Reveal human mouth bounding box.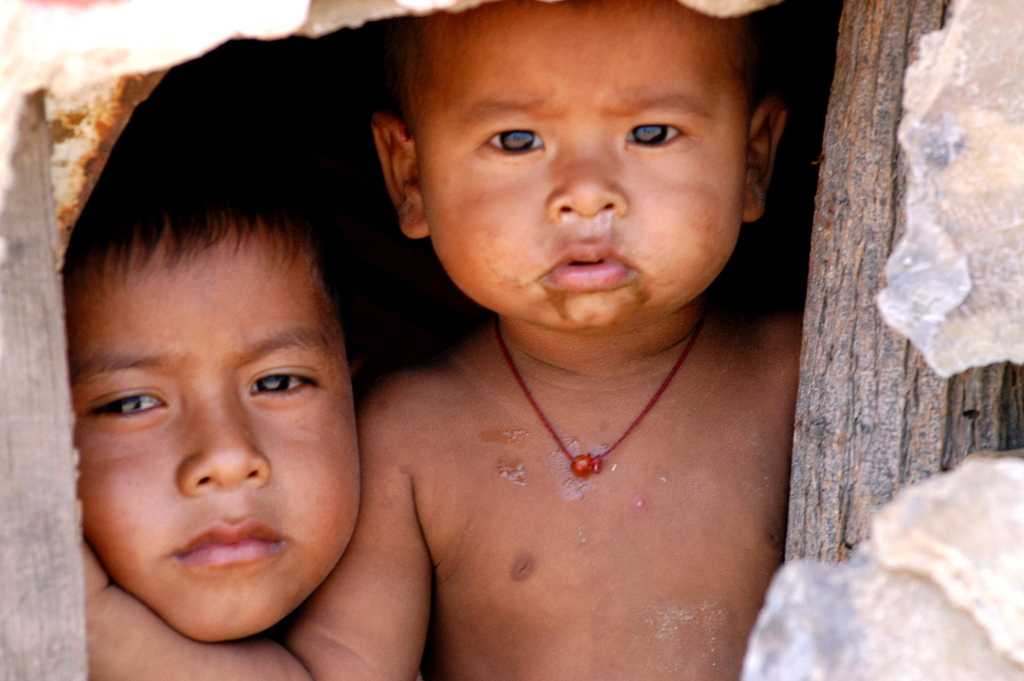
Revealed: (left=177, top=517, right=283, bottom=567).
